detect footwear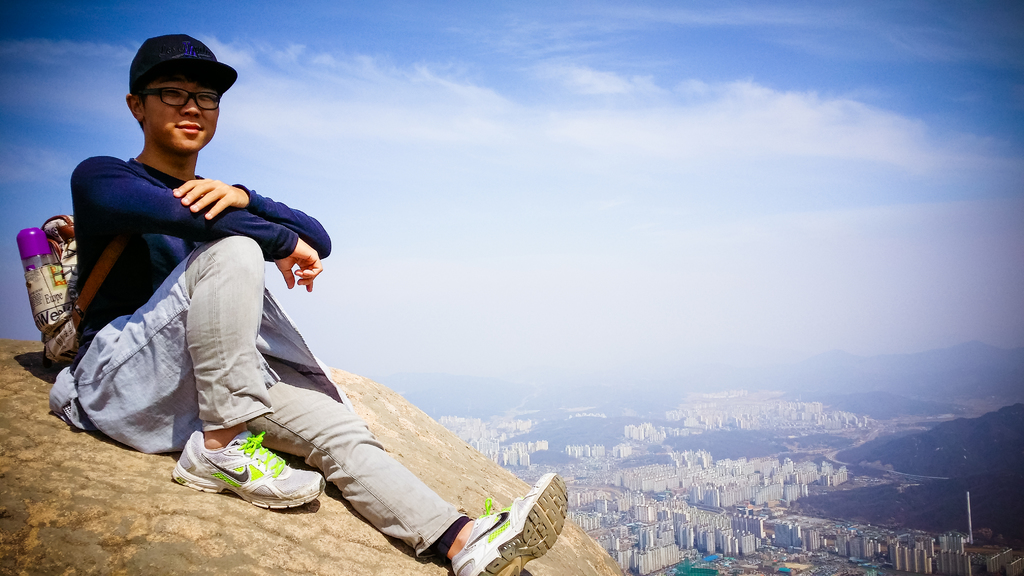
box(448, 469, 575, 575)
